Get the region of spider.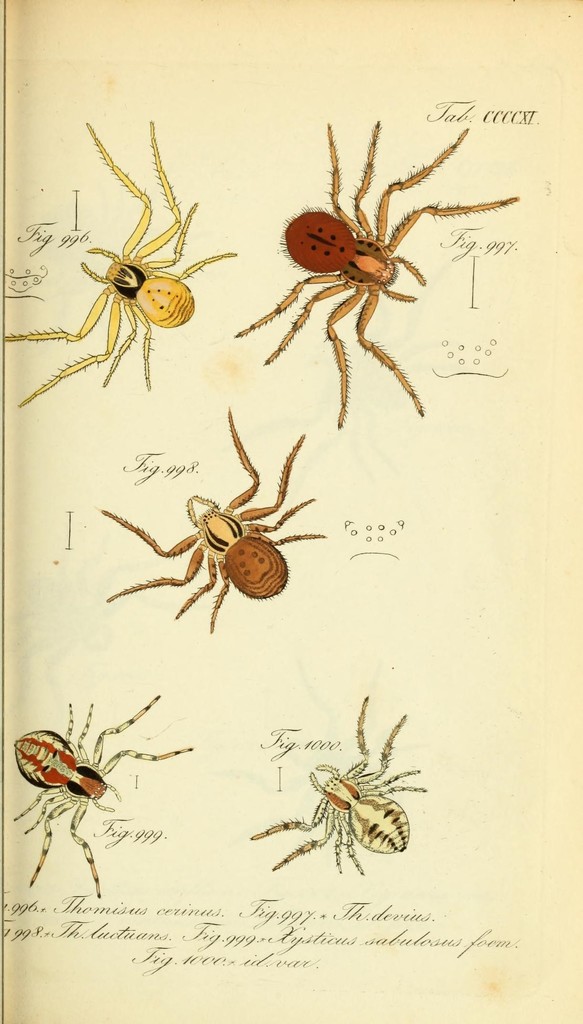
detection(6, 698, 193, 902).
